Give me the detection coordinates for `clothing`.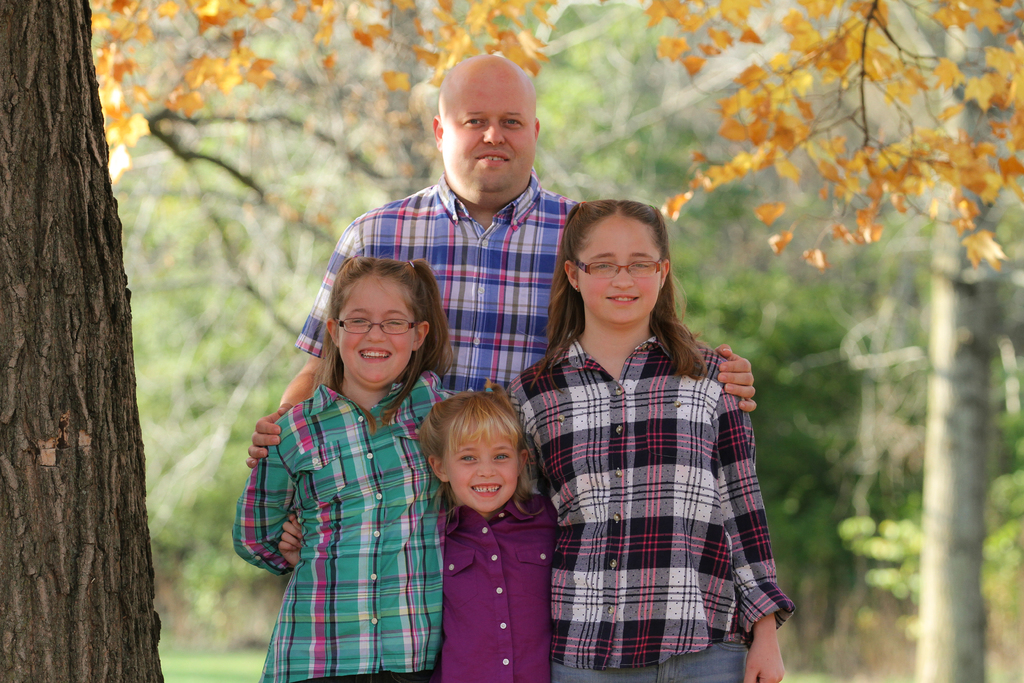
[520, 274, 782, 666].
